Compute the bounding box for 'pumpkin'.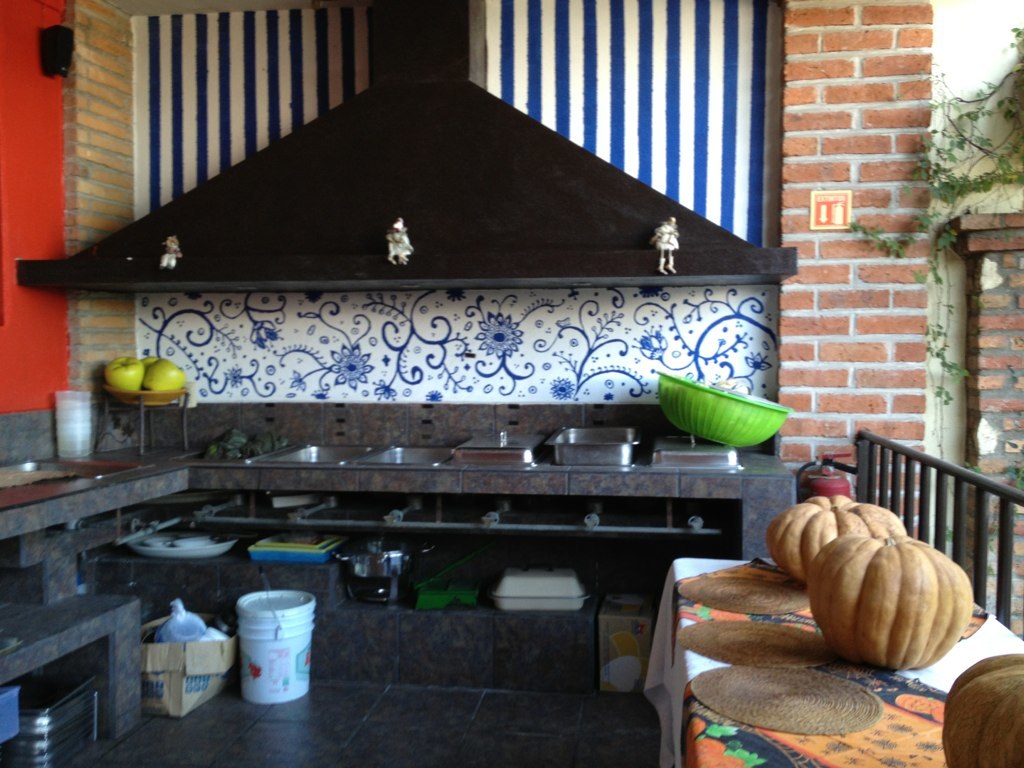
pyautogui.locateOnScreen(808, 533, 973, 672).
